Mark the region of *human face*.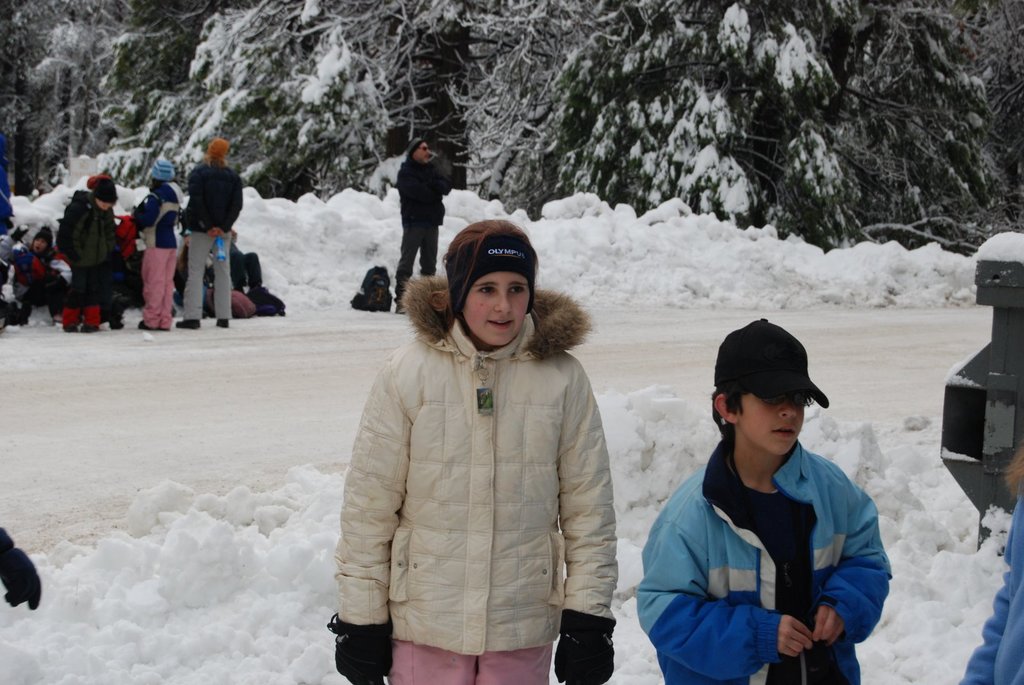
Region: pyautogui.locateOnScreen(732, 384, 811, 459).
